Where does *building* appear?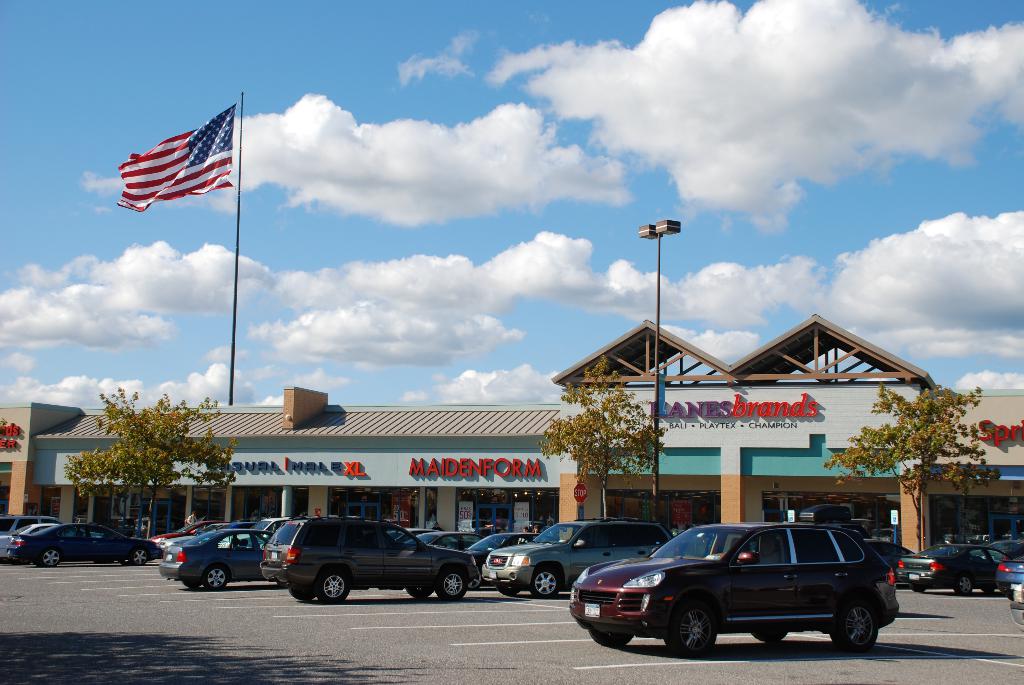
Appears at <box>0,319,1023,553</box>.
